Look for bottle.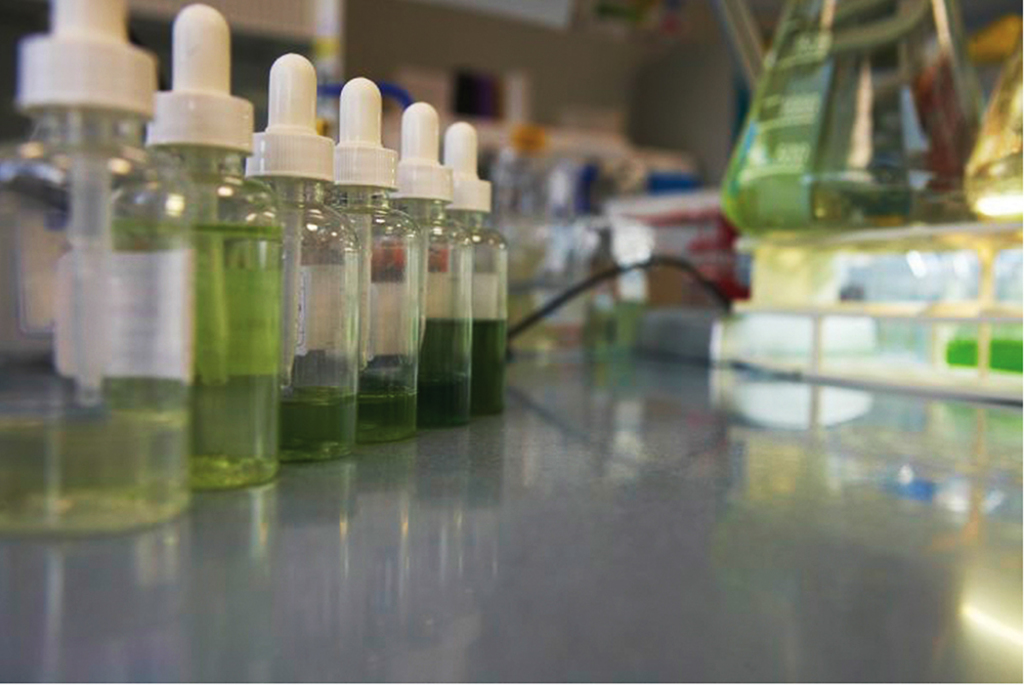
Found: (x1=394, y1=95, x2=475, y2=428).
